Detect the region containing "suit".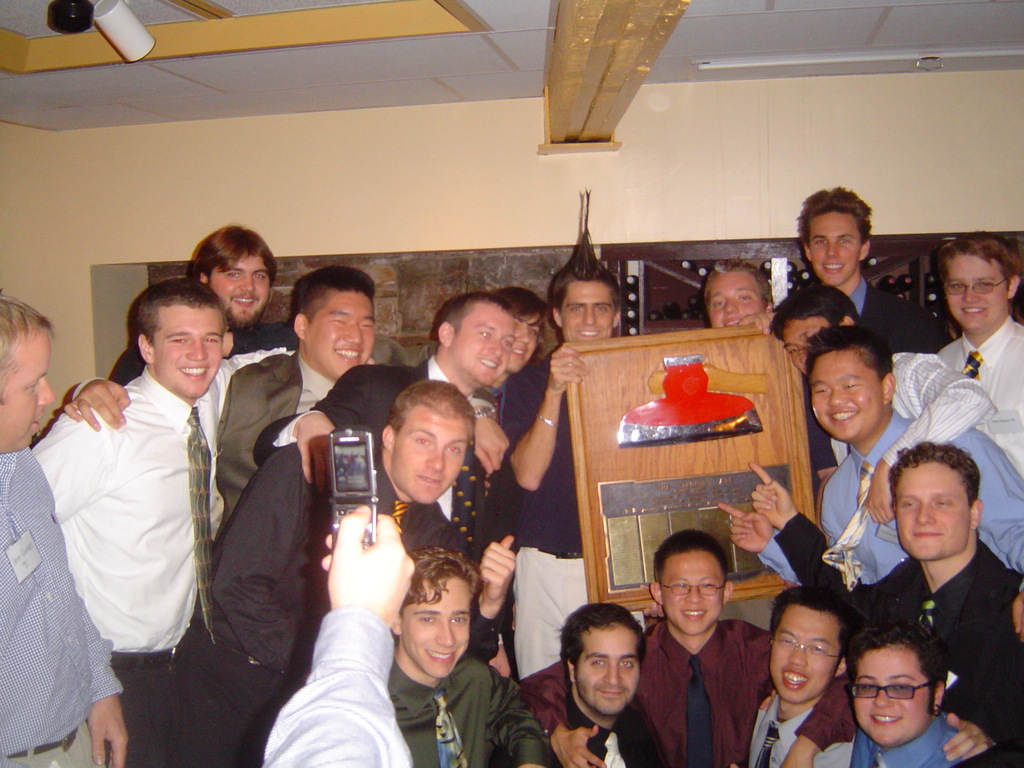
detection(840, 275, 946, 361).
